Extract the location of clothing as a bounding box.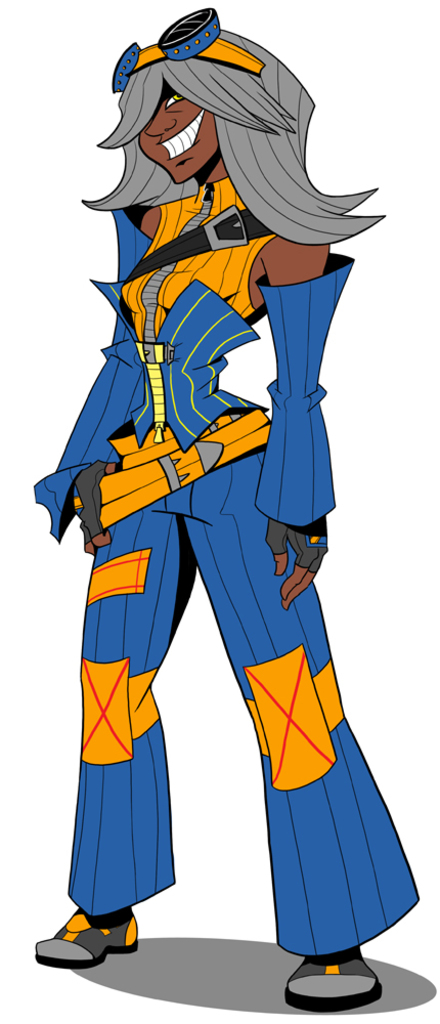
x1=17 y1=176 x2=421 y2=955.
